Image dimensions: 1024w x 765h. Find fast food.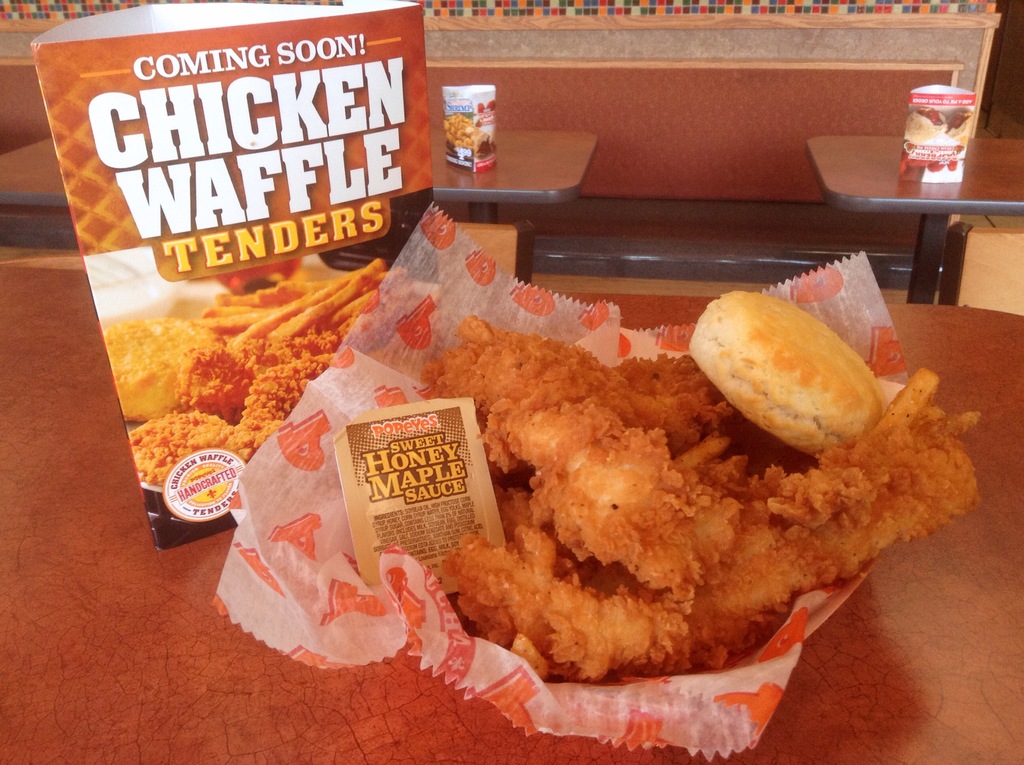
Rect(906, 107, 976, 153).
